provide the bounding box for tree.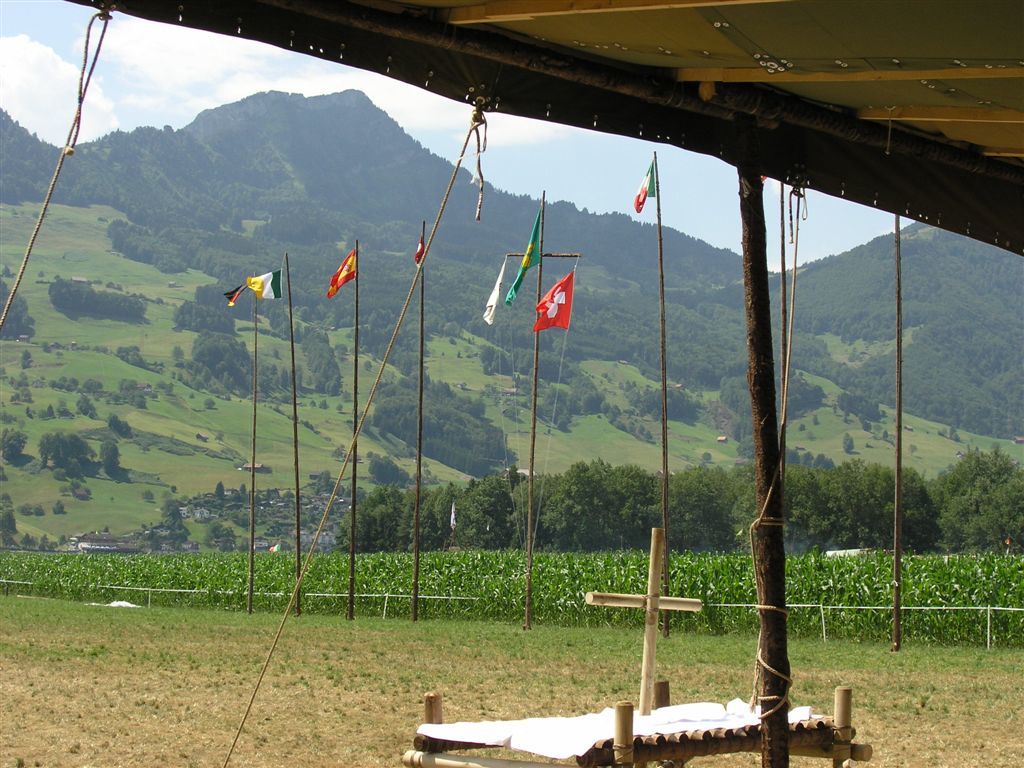
{"x1": 907, "y1": 443, "x2": 918, "y2": 457}.
